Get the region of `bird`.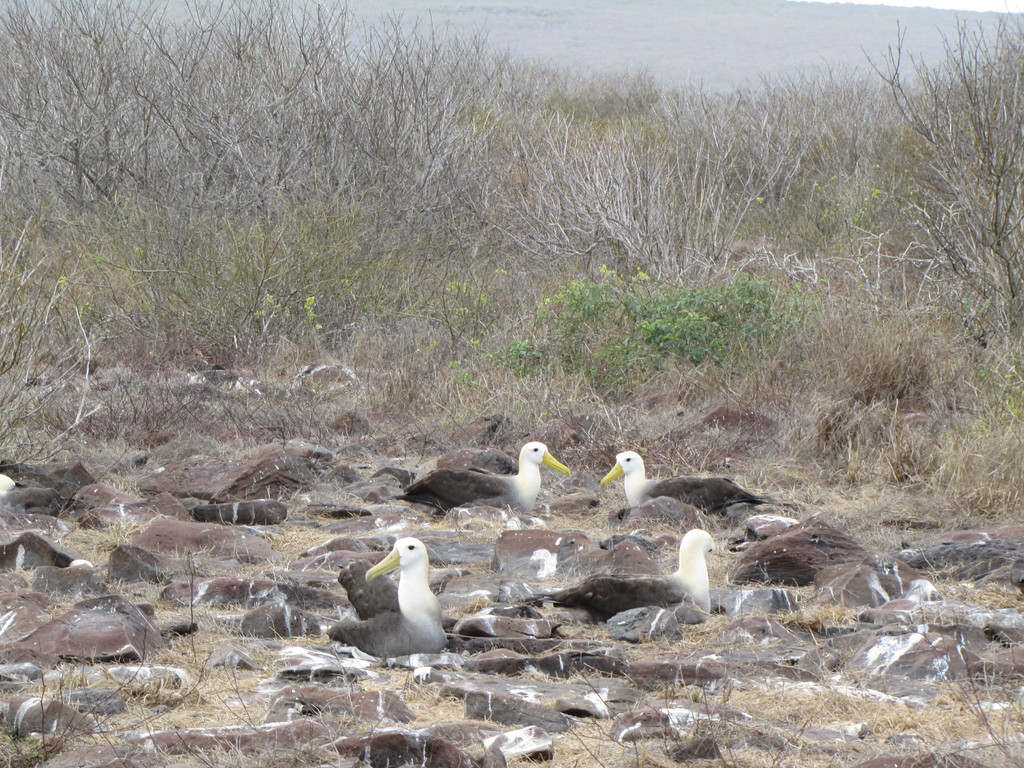
rect(356, 540, 456, 653).
